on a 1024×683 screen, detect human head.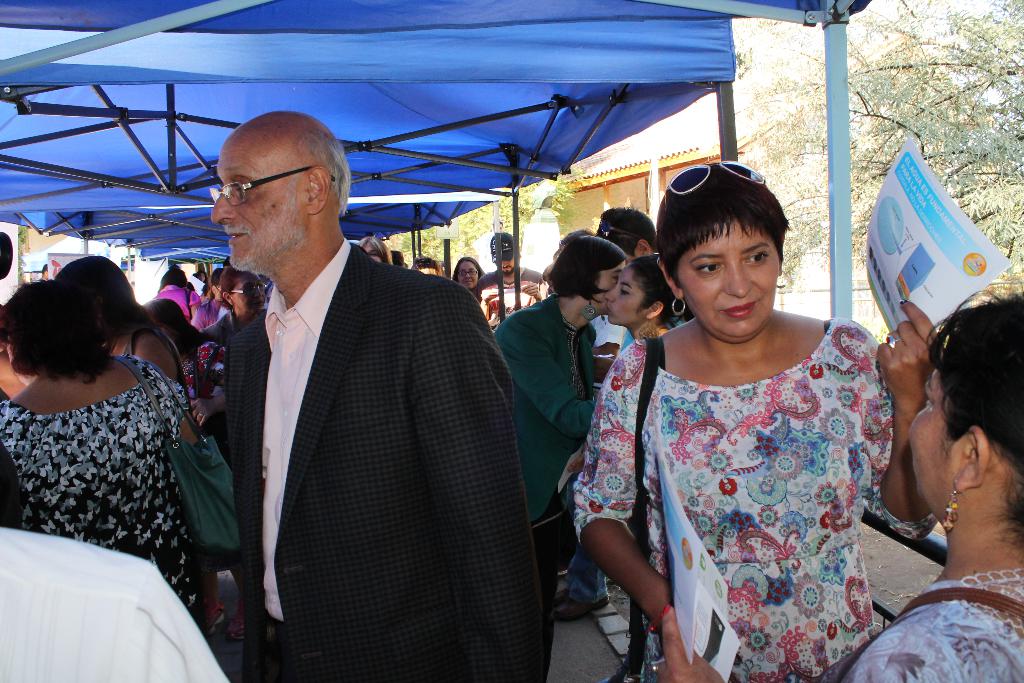
region(54, 254, 136, 339).
